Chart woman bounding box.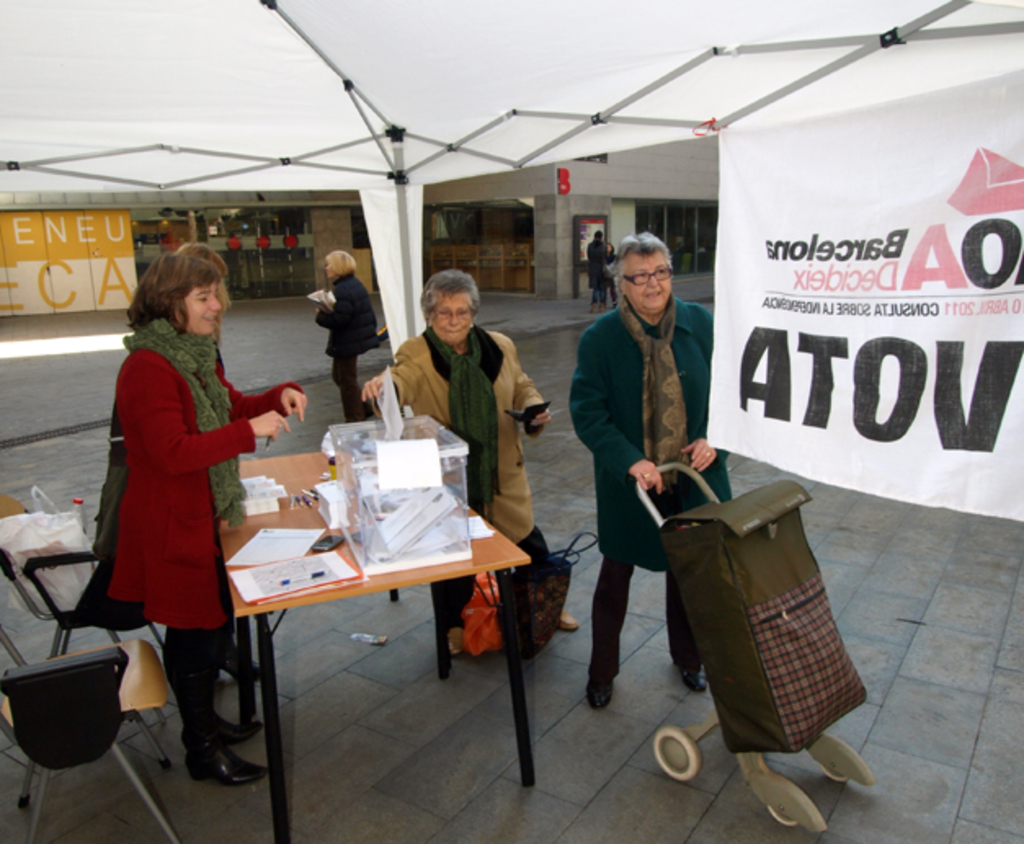
Charted: BBox(364, 264, 578, 663).
